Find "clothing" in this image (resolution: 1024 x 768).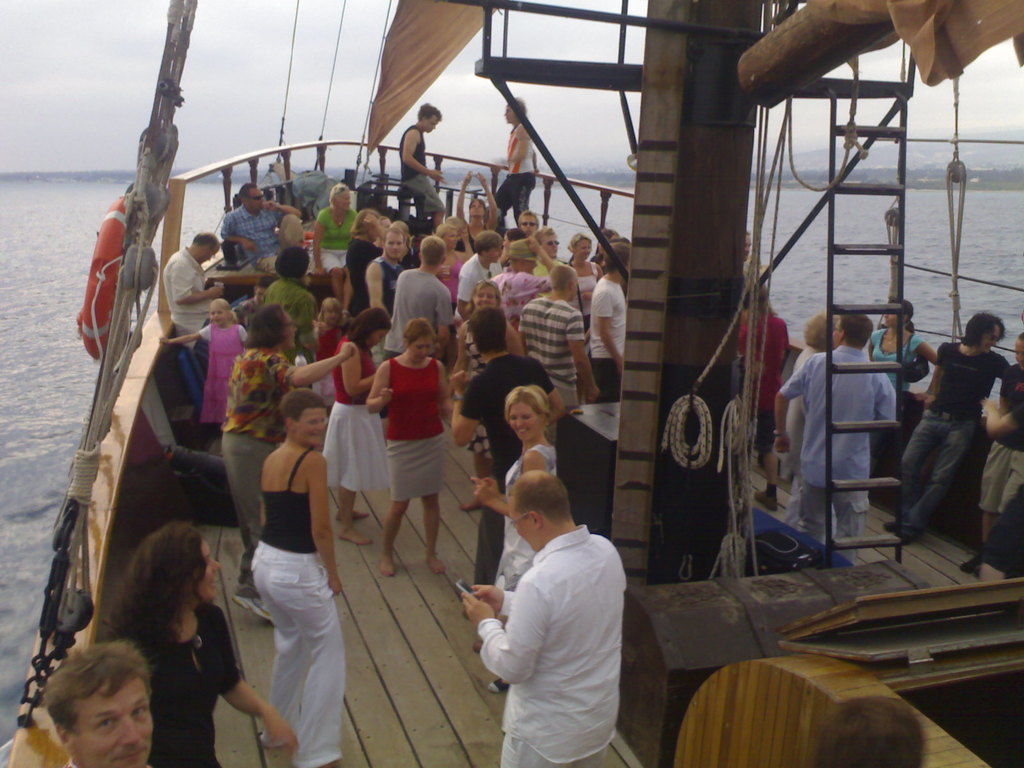
493/439/556/623.
